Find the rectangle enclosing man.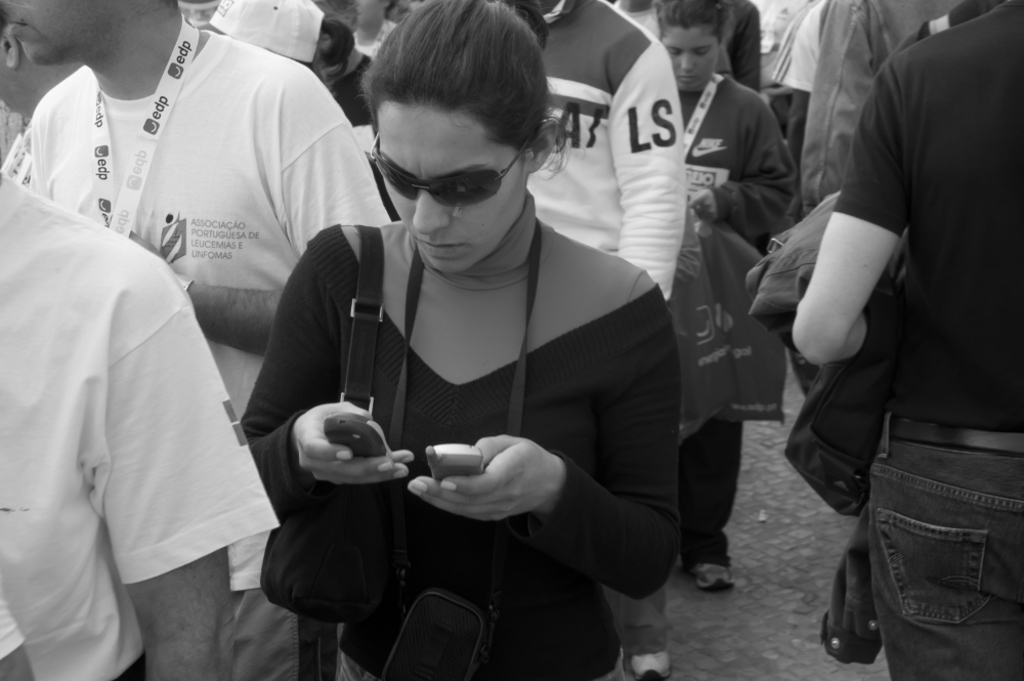
[x1=506, y1=0, x2=687, y2=680].
